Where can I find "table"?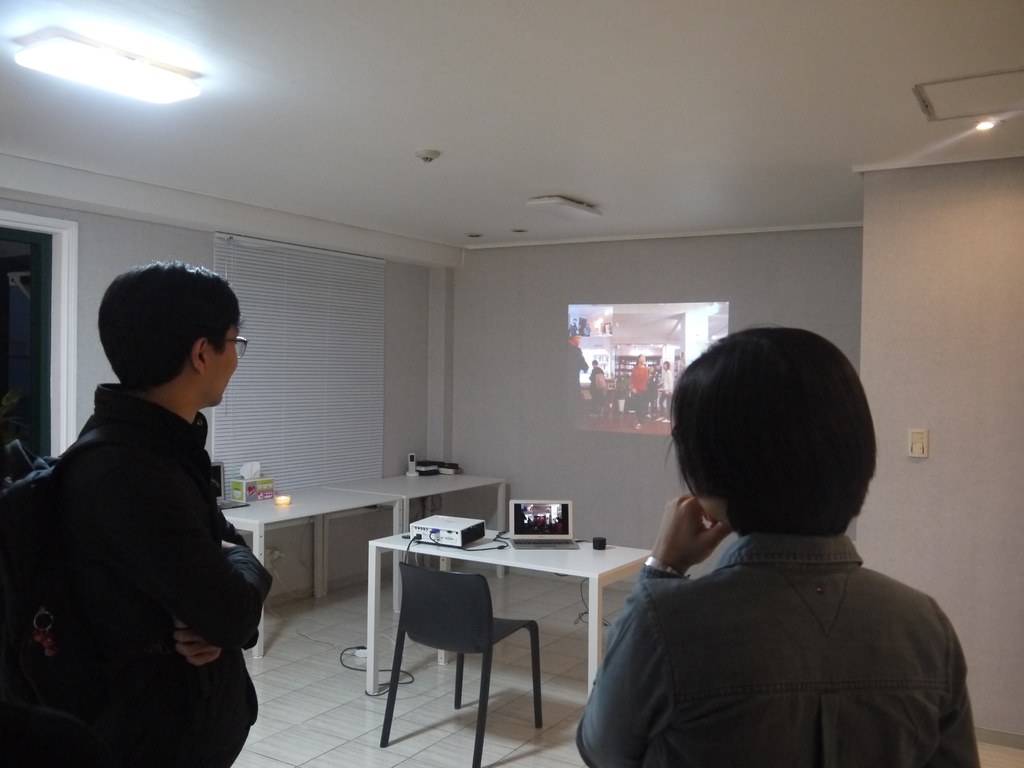
You can find it at [left=345, top=525, right=662, bottom=738].
